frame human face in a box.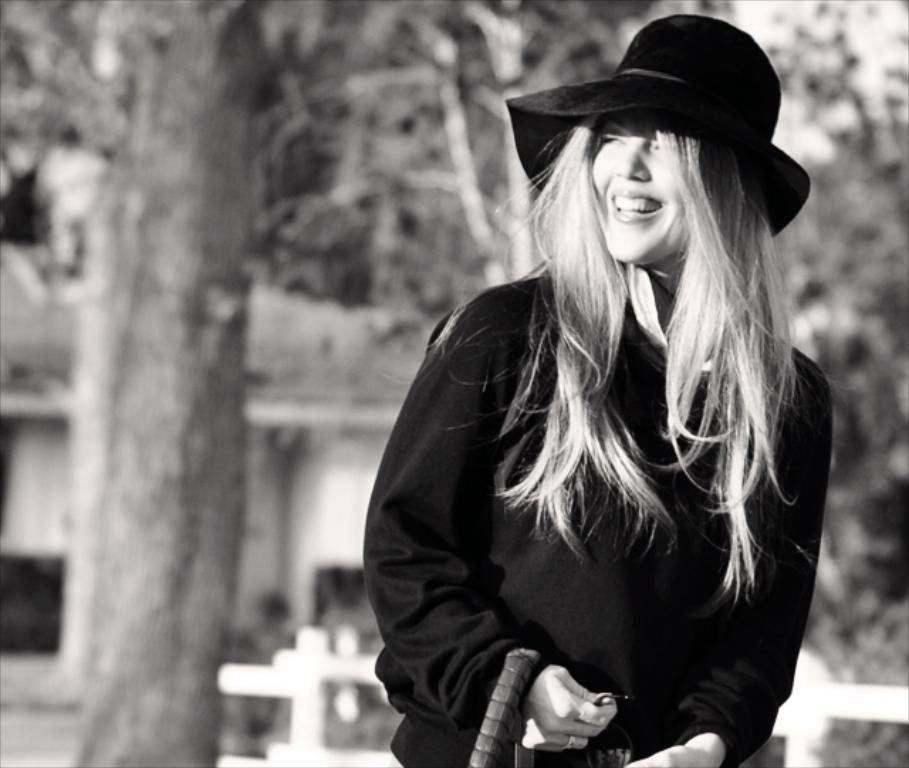
<box>591,115,680,264</box>.
